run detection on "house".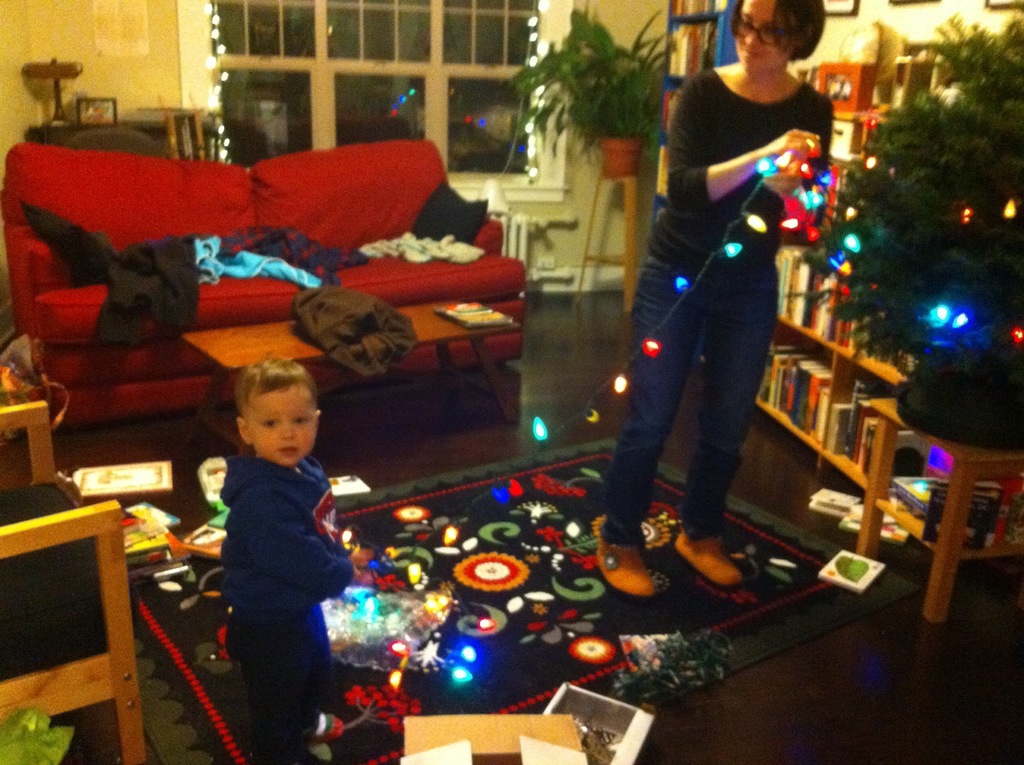
Result: detection(0, 0, 1023, 764).
